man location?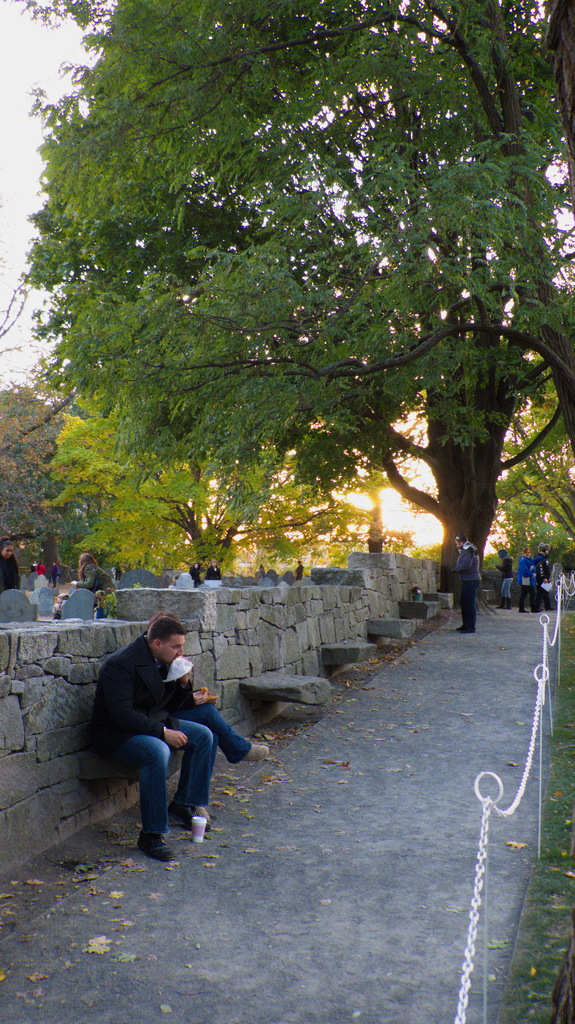
bbox=(539, 545, 568, 609)
